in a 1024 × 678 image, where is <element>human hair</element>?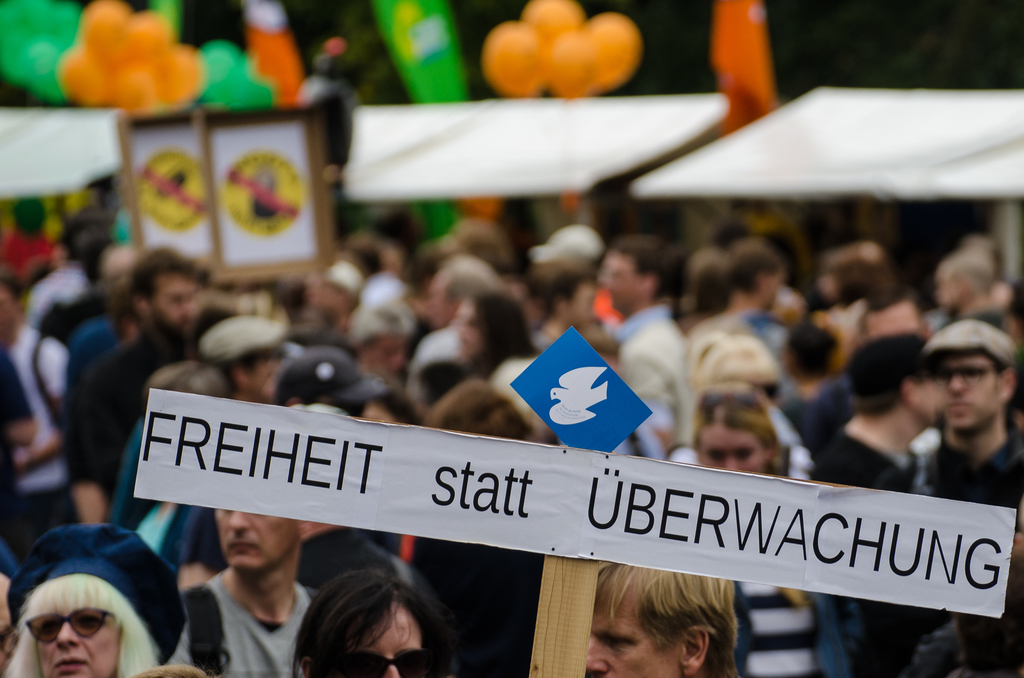
BBox(145, 362, 234, 412).
